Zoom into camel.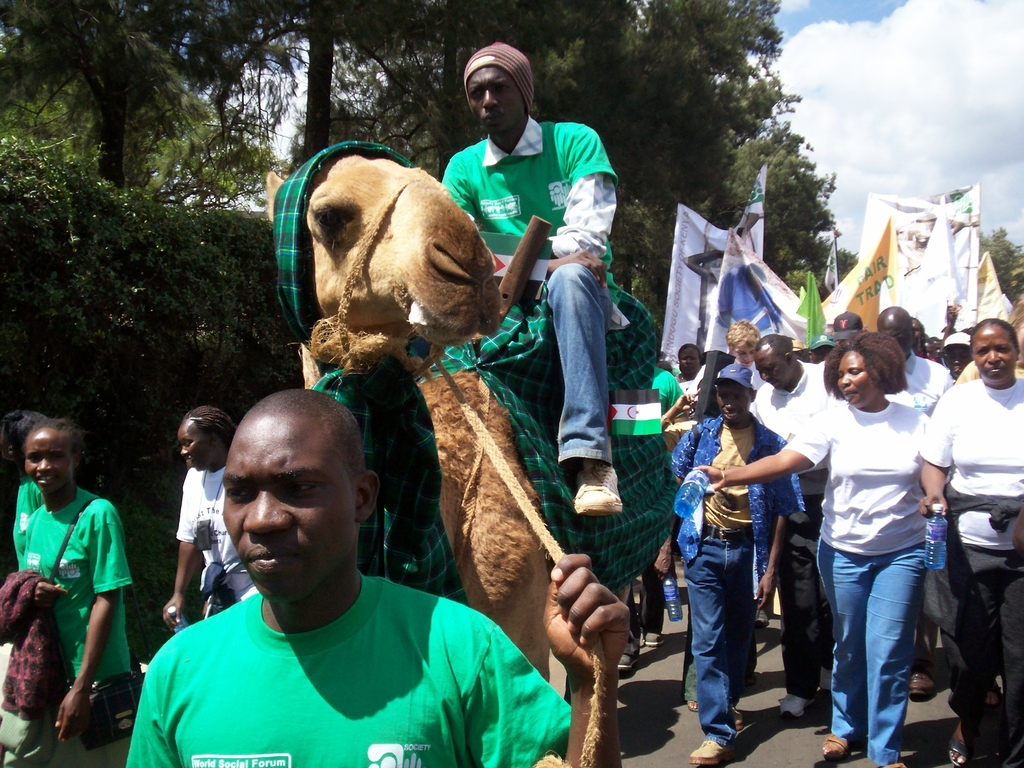
Zoom target: {"x1": 267, "y1": 135, "x2": 677, "y2": 688}.
